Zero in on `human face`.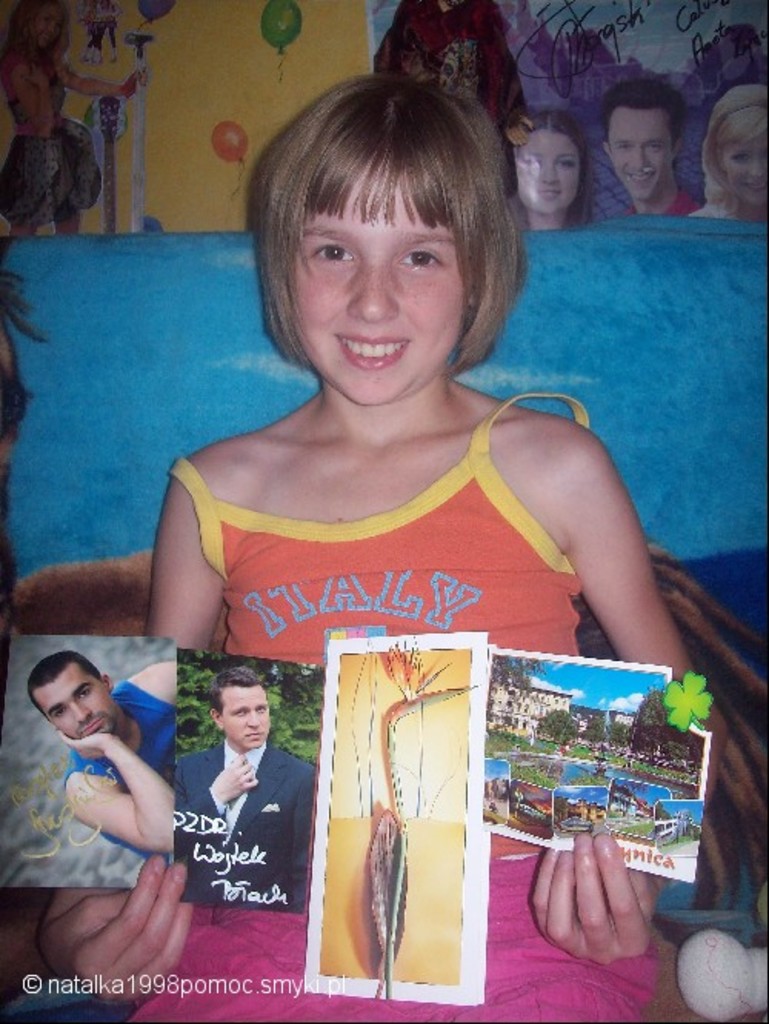
Zeroed in: rect(220, 683, 272, 755).
